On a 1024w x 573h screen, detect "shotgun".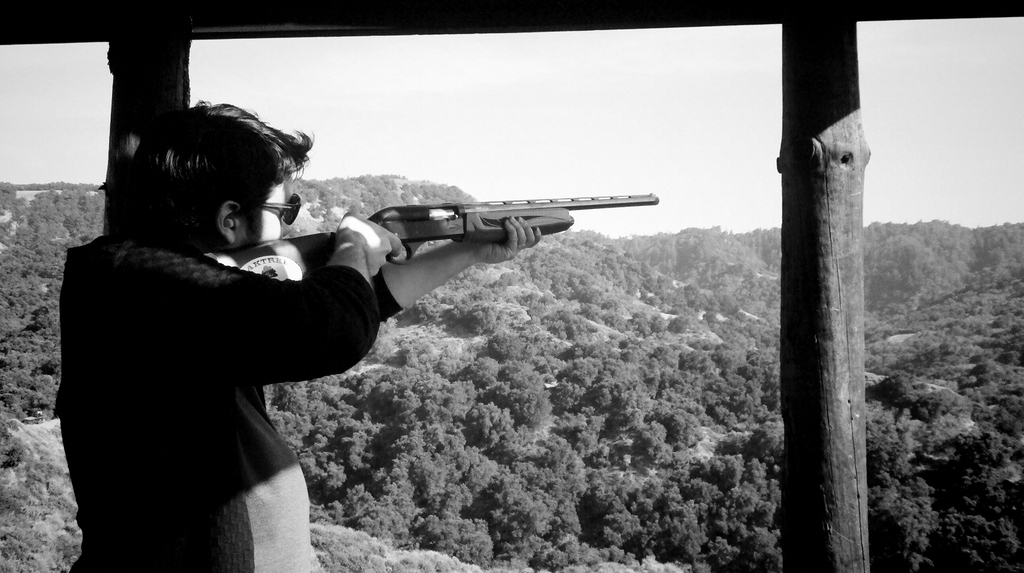
[left=197, top=191, right=658, bottom=277].
